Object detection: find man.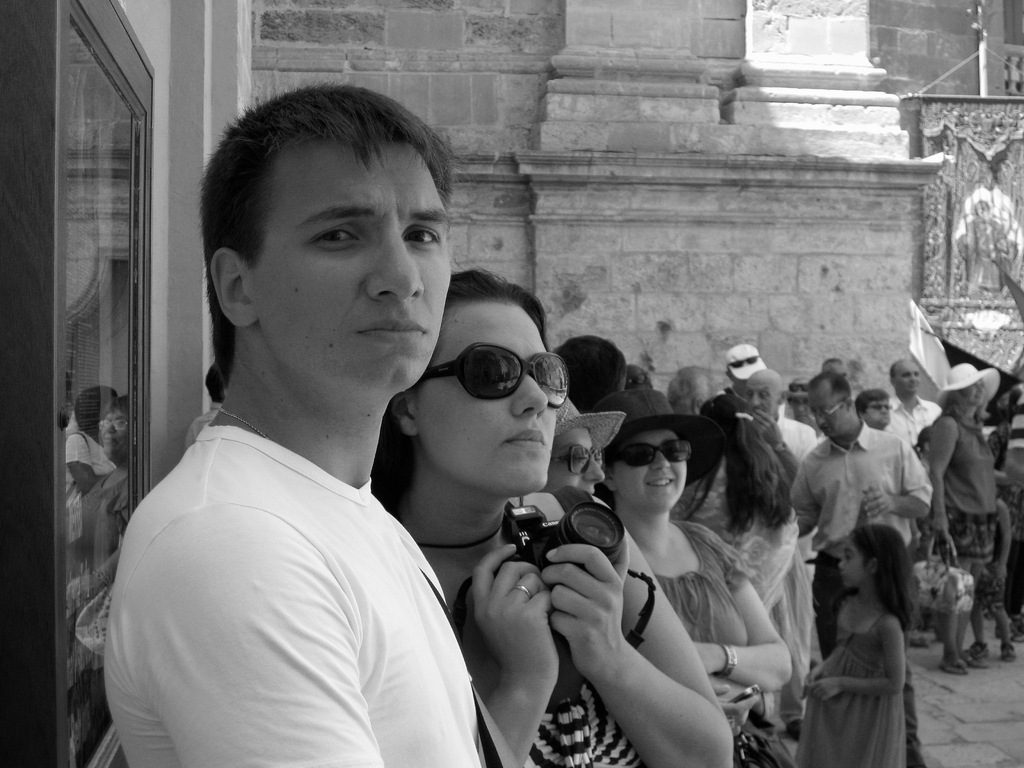
781/367/947/767.
